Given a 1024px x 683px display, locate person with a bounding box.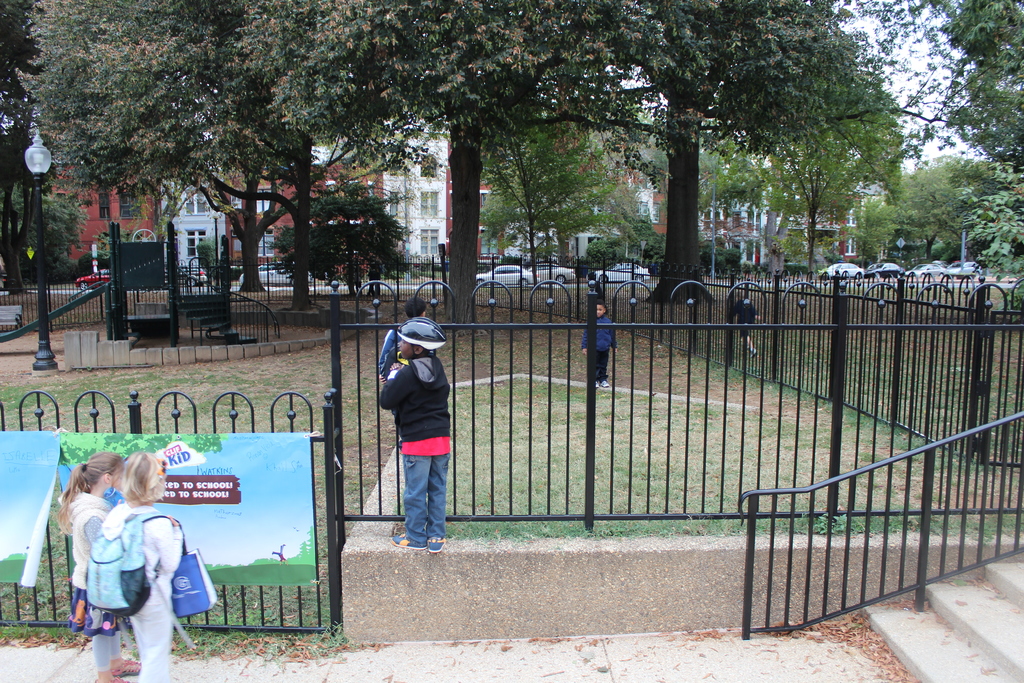
Located: bbox=[373, 330, 453, 559].
